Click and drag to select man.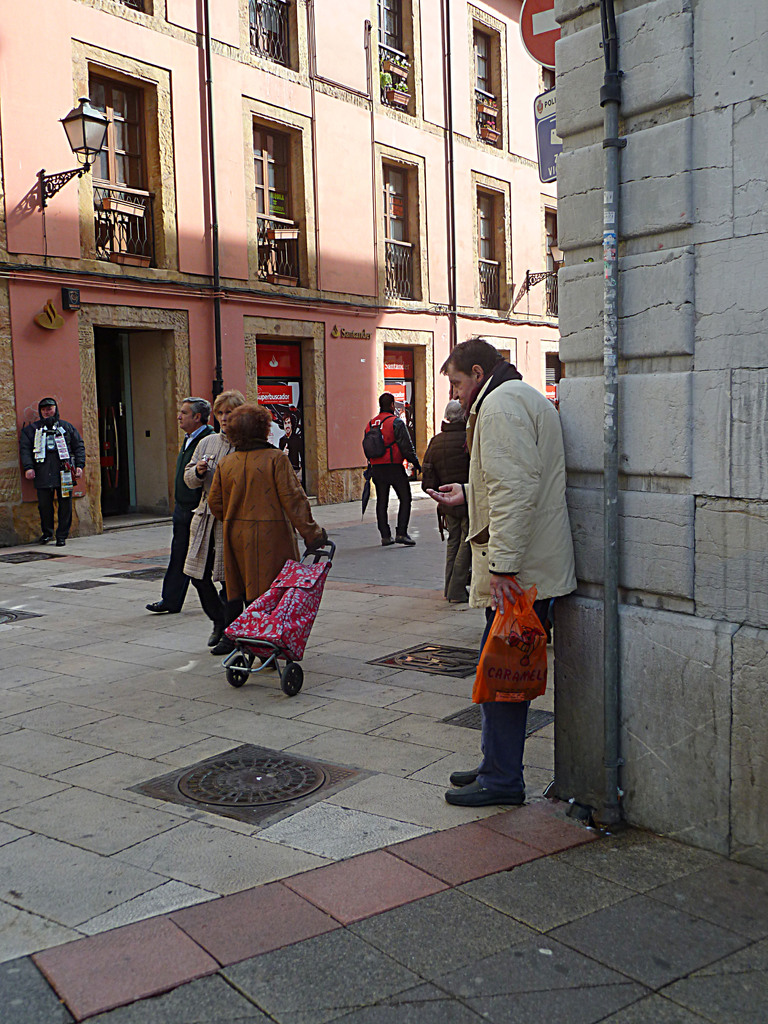
Selection: [left=359, top=387, right=420, bottom=545].
